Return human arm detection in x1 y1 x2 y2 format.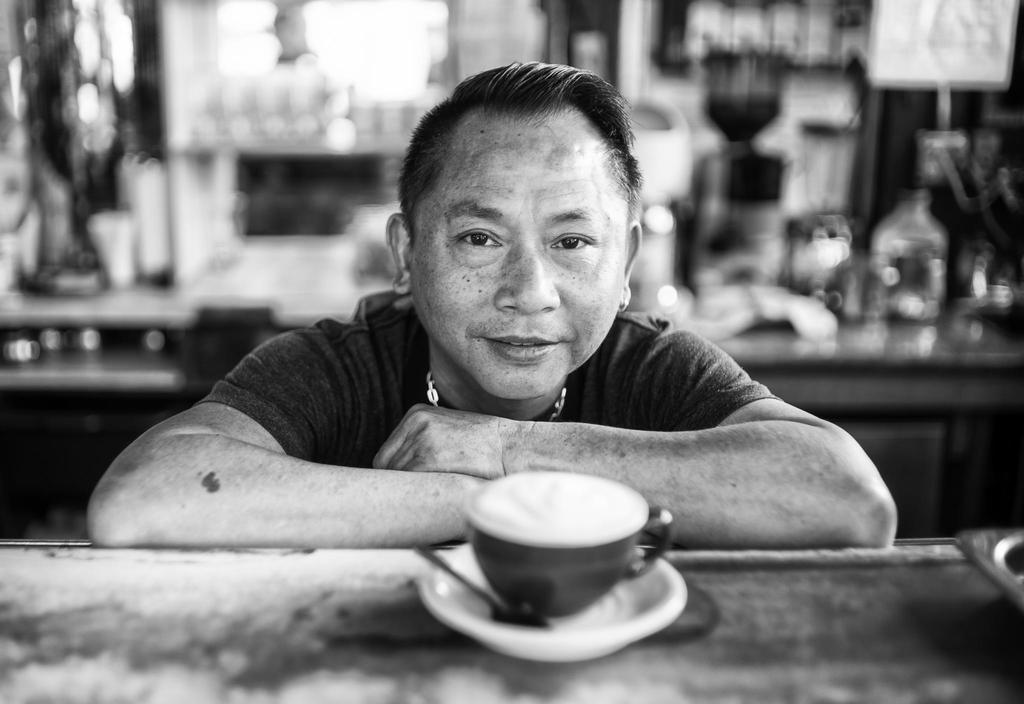
369 328 899 548.
